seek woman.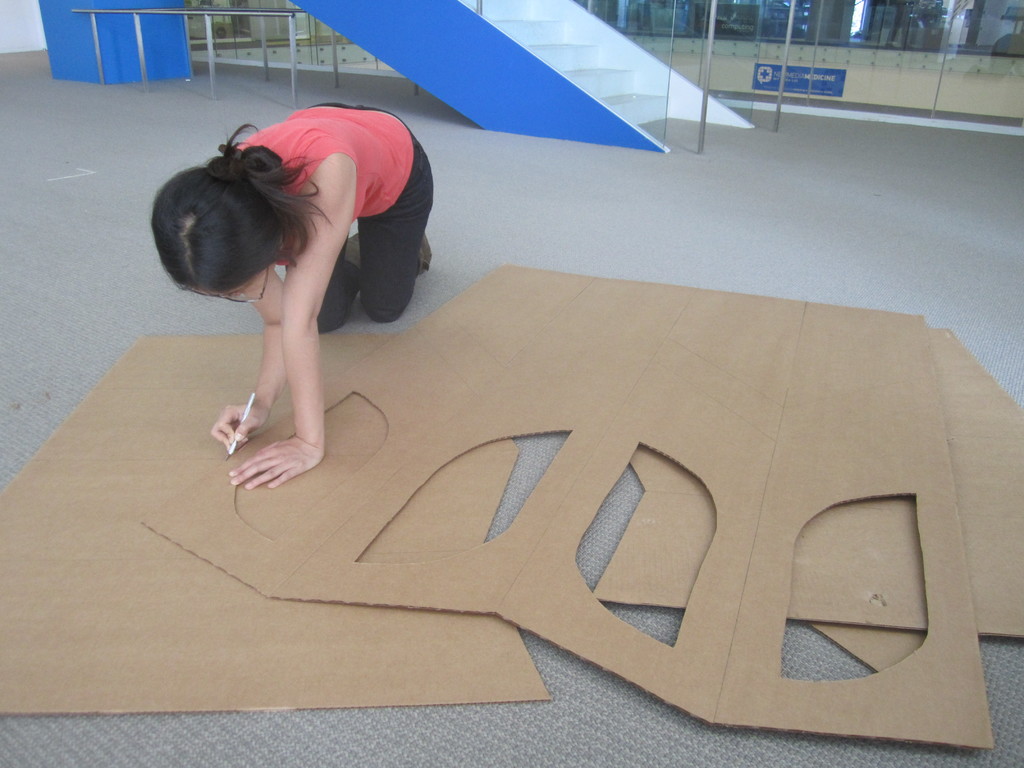
bbox=[154, 62, 442, 498].
